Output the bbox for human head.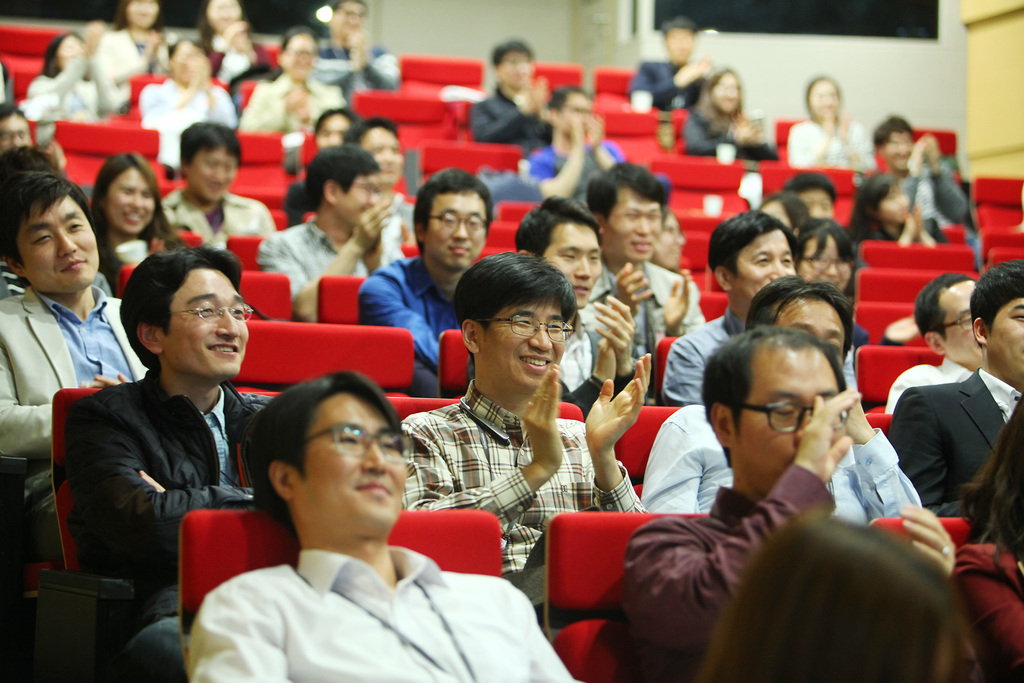
<region>274, 26, 323, 77</region>.
